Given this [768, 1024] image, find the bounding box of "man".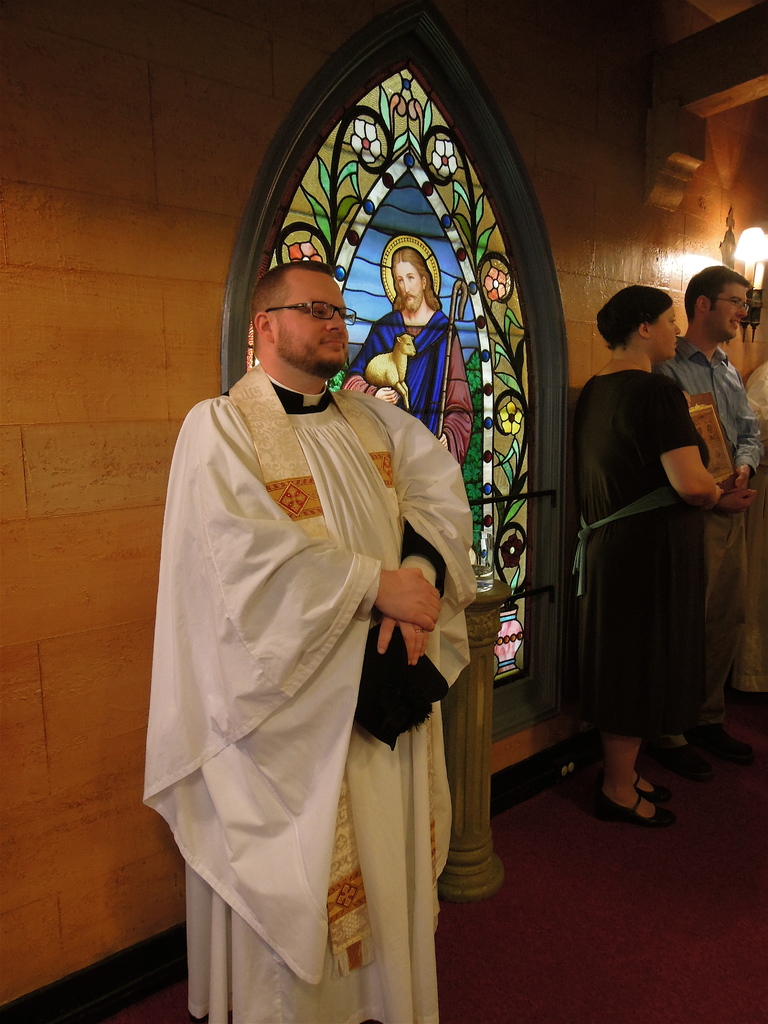
<bbox>336, 252, 478, 469</bbox>.
